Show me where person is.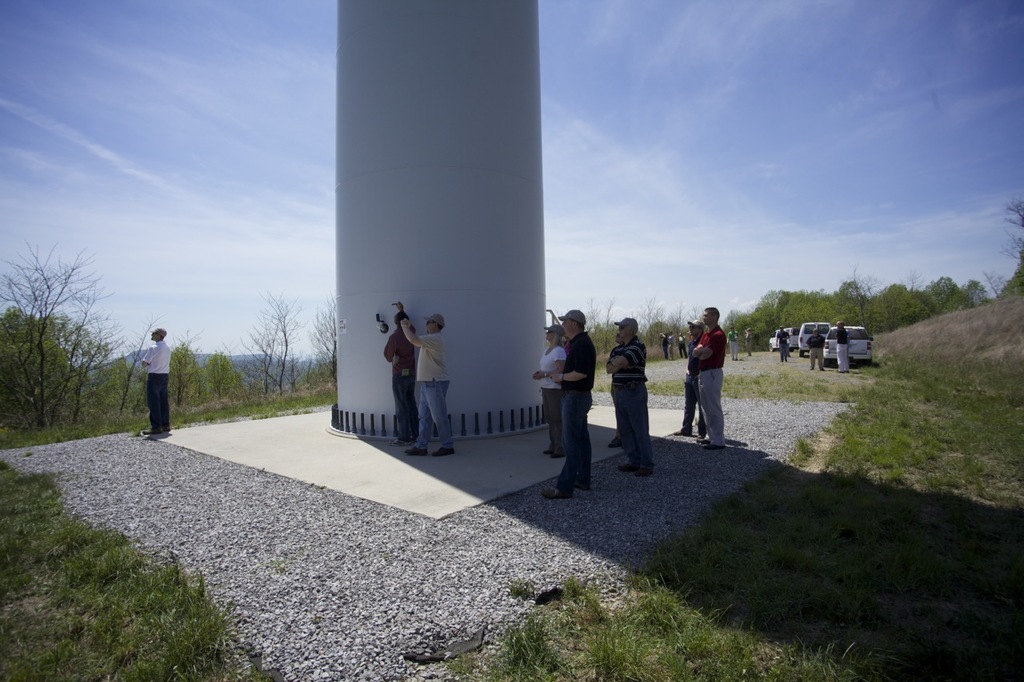
person is at rect(746, 328, 755, 360).
